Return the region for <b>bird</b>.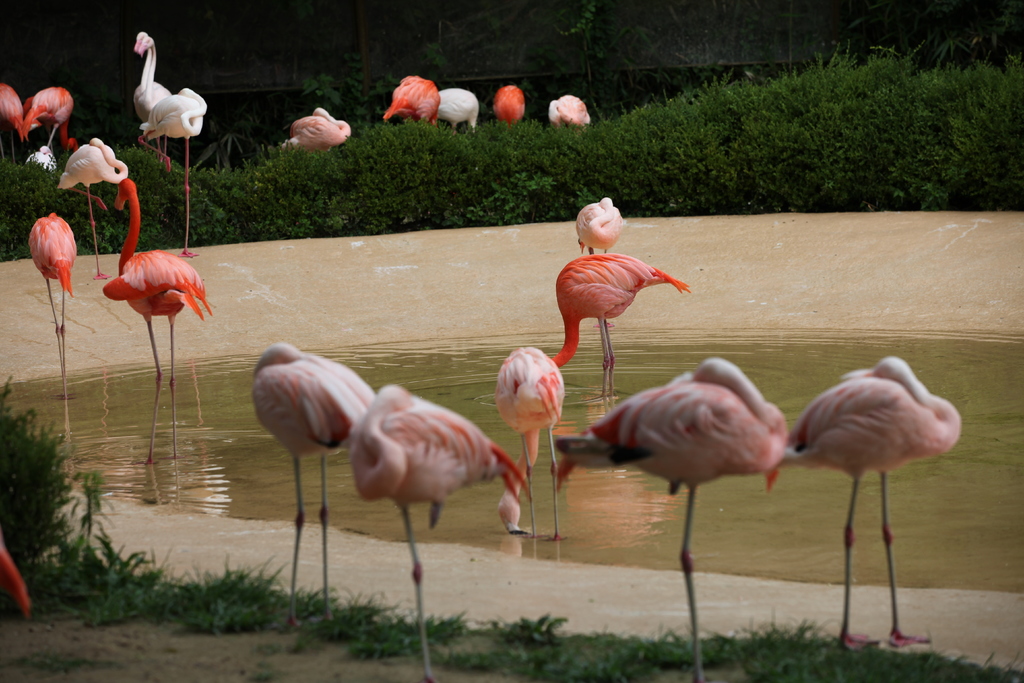
x1=548, y1=93, x2=594, y2=128.
